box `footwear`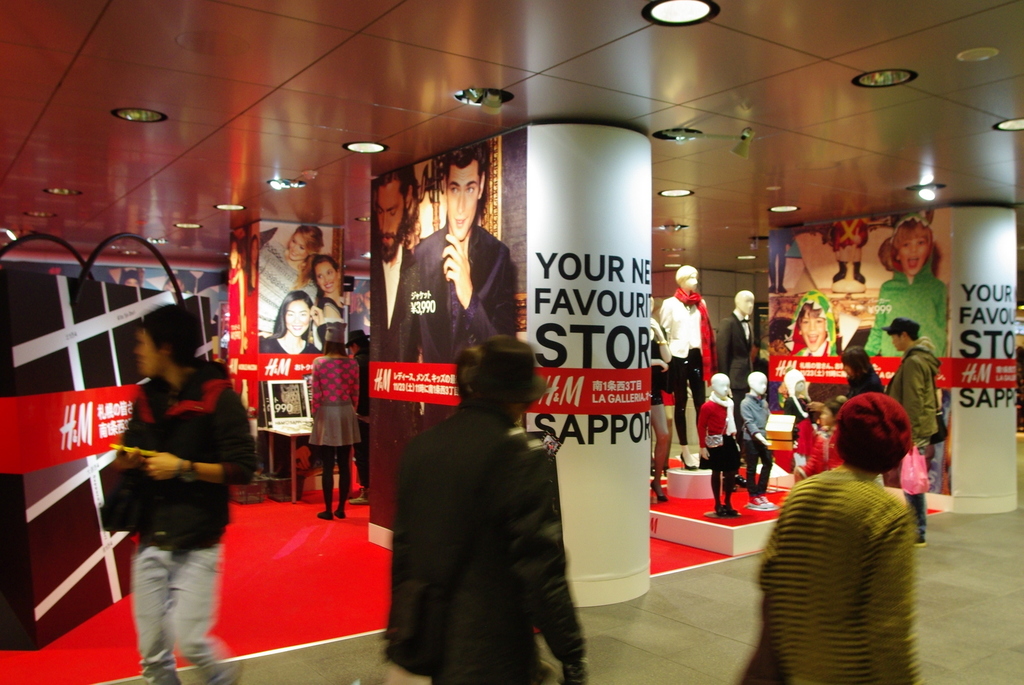
(647, 477, 669, 502)
